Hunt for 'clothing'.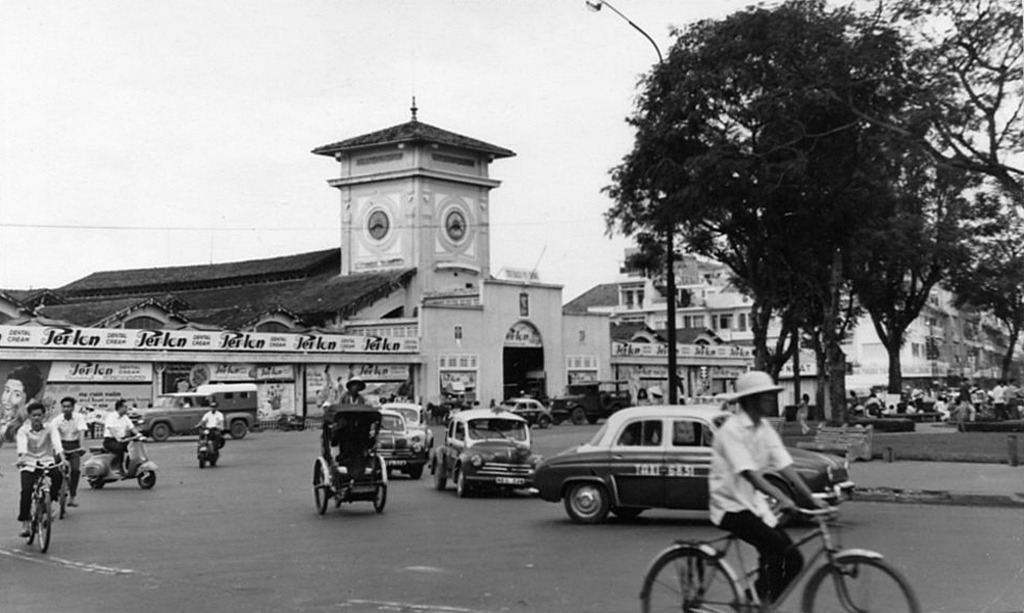
Hunted down at locate(98, 407, 136, 468).
